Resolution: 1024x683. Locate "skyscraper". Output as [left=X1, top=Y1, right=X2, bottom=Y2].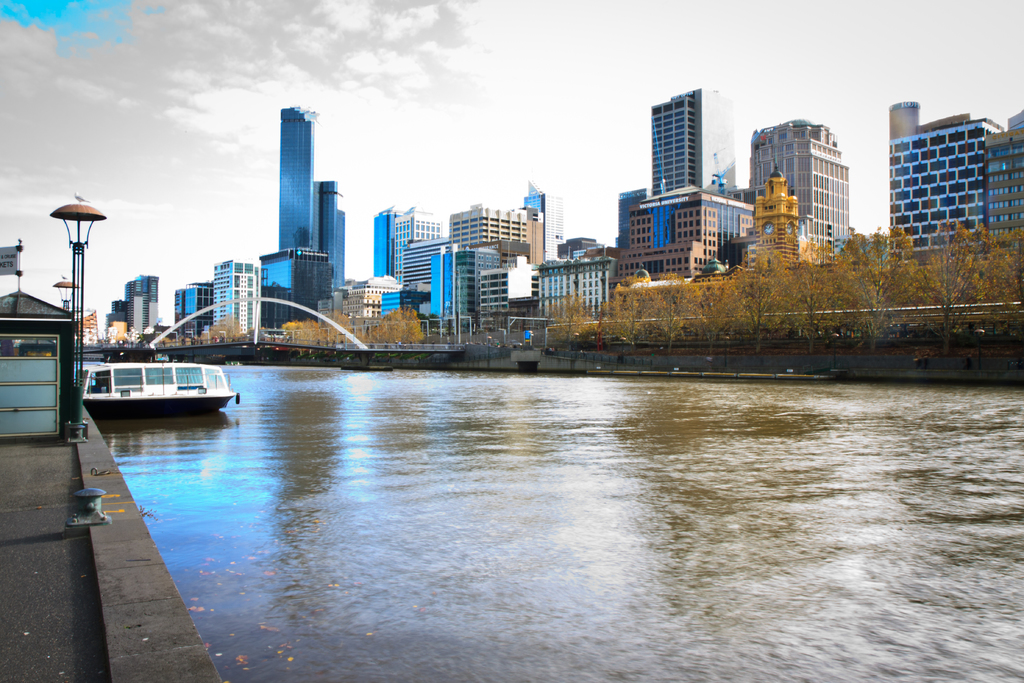
[left=263, top=103, right=347, bottom=327].
